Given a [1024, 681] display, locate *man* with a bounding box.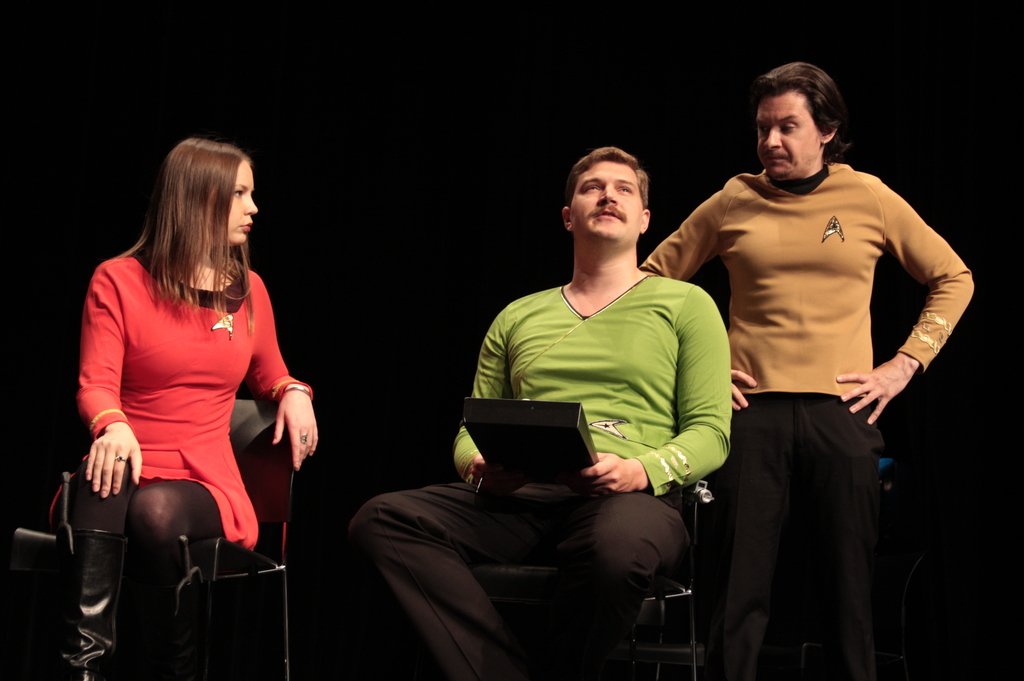
Located: pyautogui.locateOnScreen(343, 147, 728, 680).
